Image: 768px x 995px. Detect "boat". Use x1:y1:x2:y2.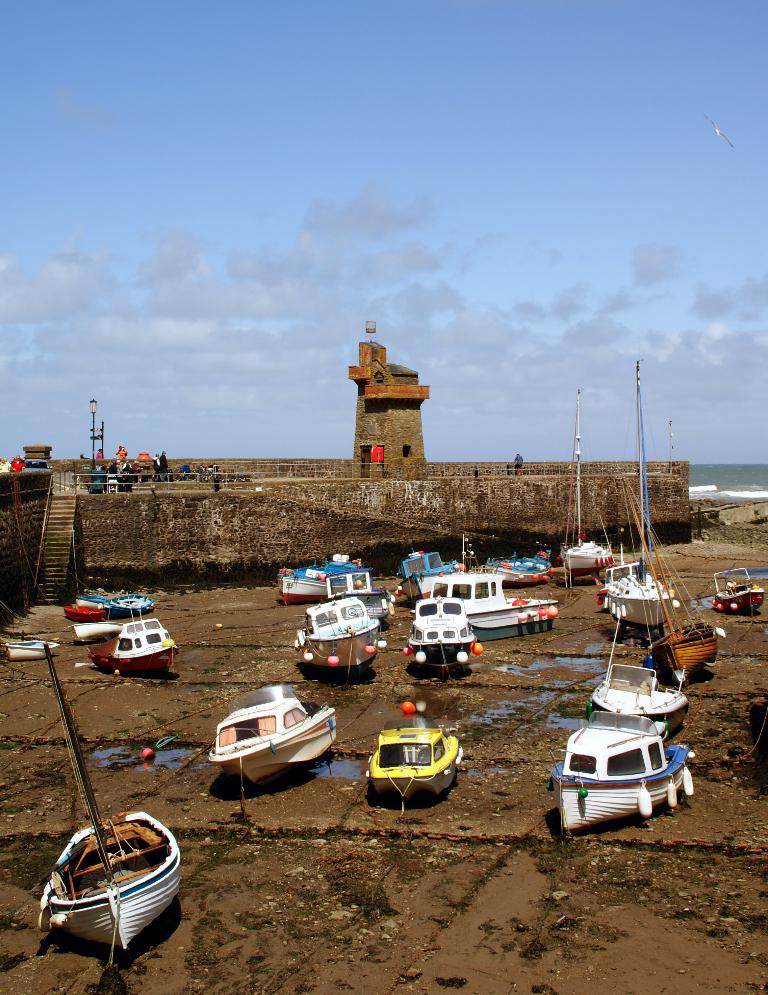
297:593:385:671.
